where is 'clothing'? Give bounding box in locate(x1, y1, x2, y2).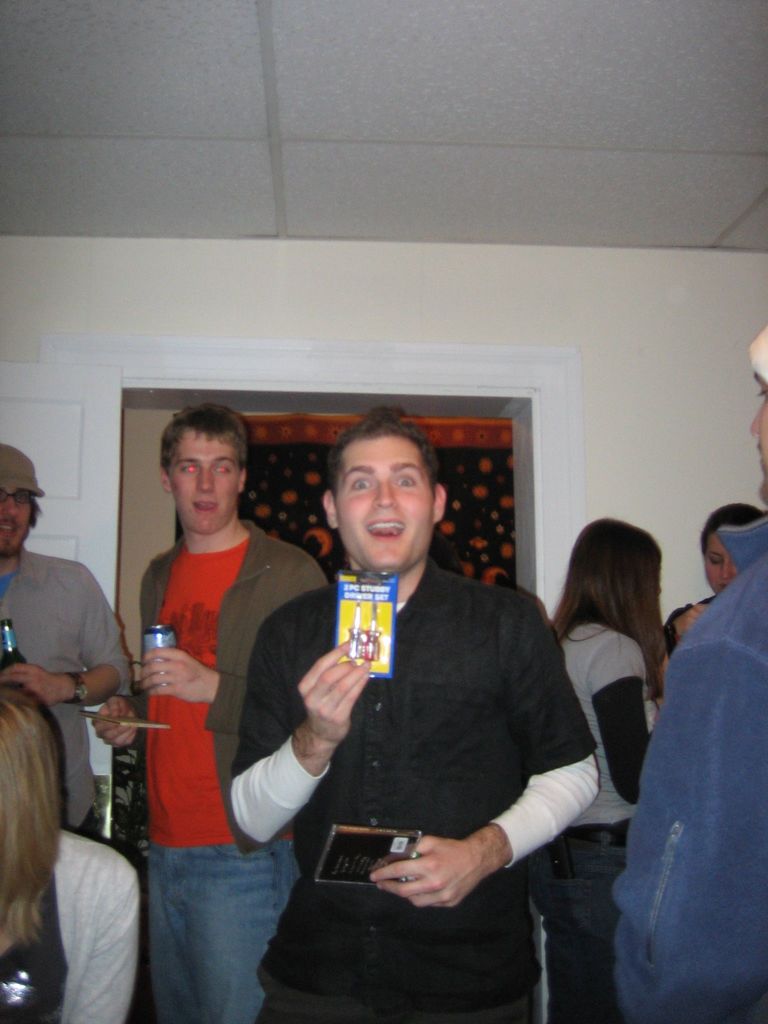
locate(128, 514, 331, 1023).
